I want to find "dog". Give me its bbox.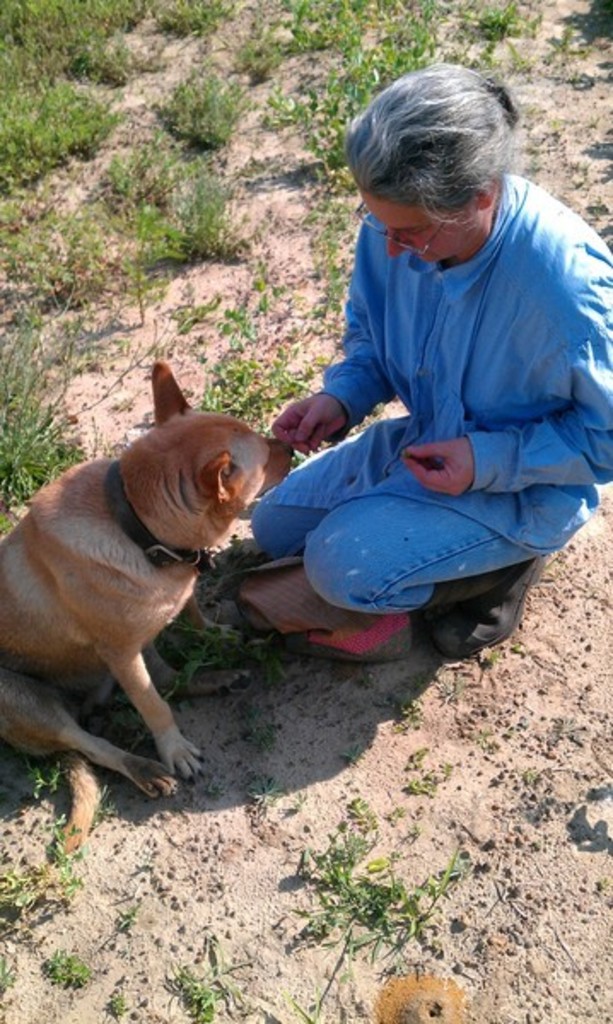
[0, 360, 295, 860].
